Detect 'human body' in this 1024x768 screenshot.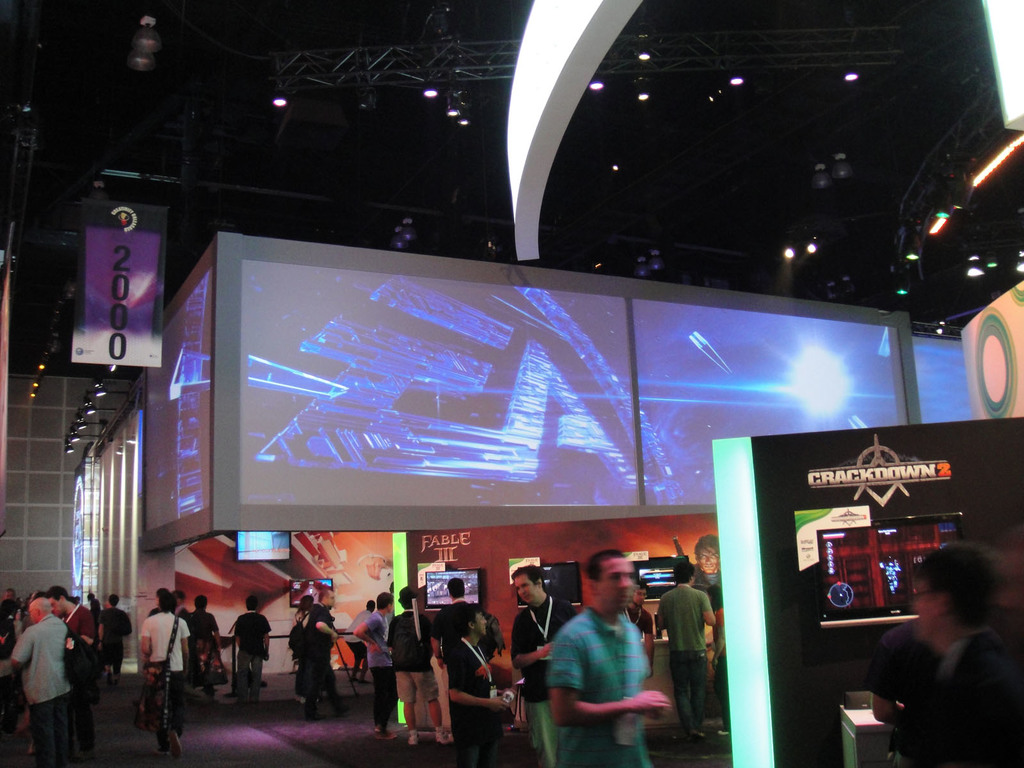
Detection: BBox(184, 595, 220, 693).
